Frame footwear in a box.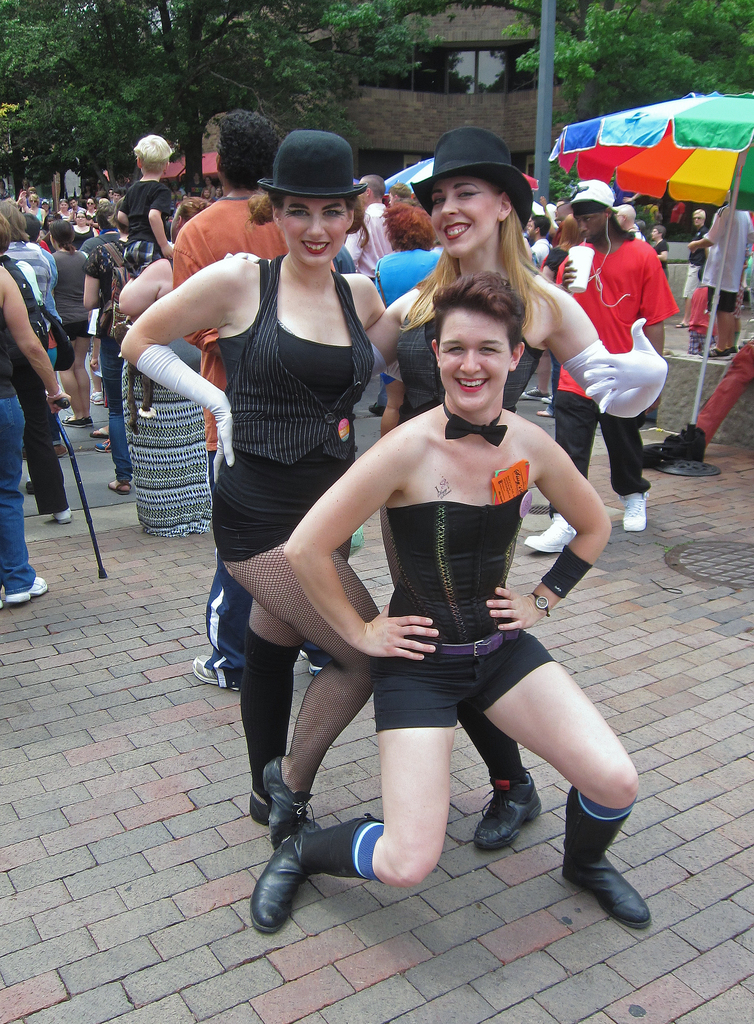
bbox=[22, 452, 24, 460].
